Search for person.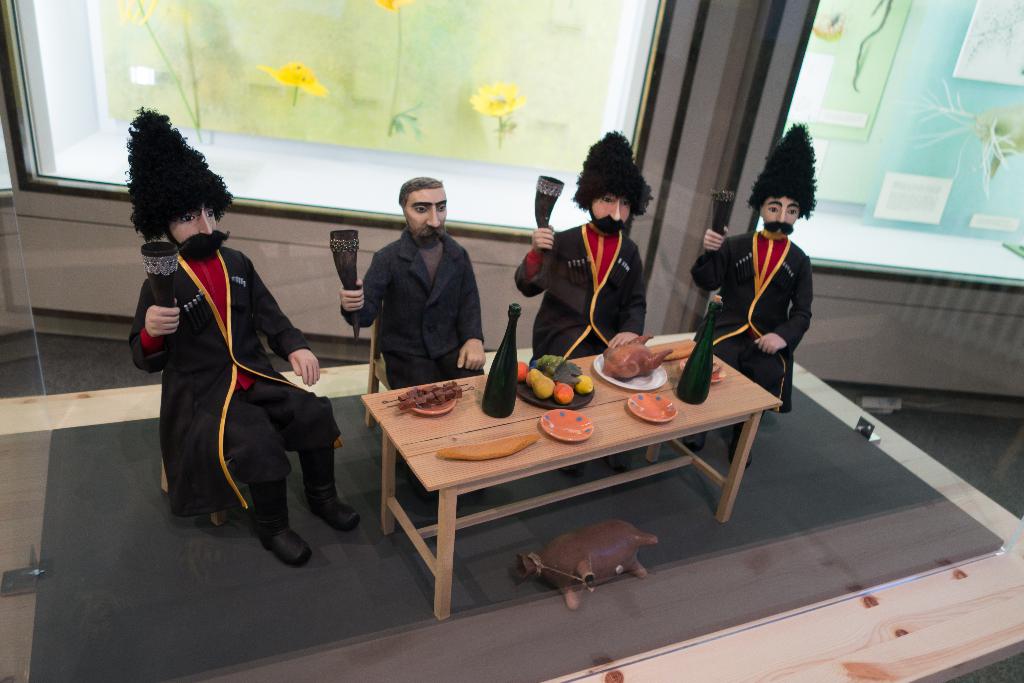
Found at 513 124 661 481.
